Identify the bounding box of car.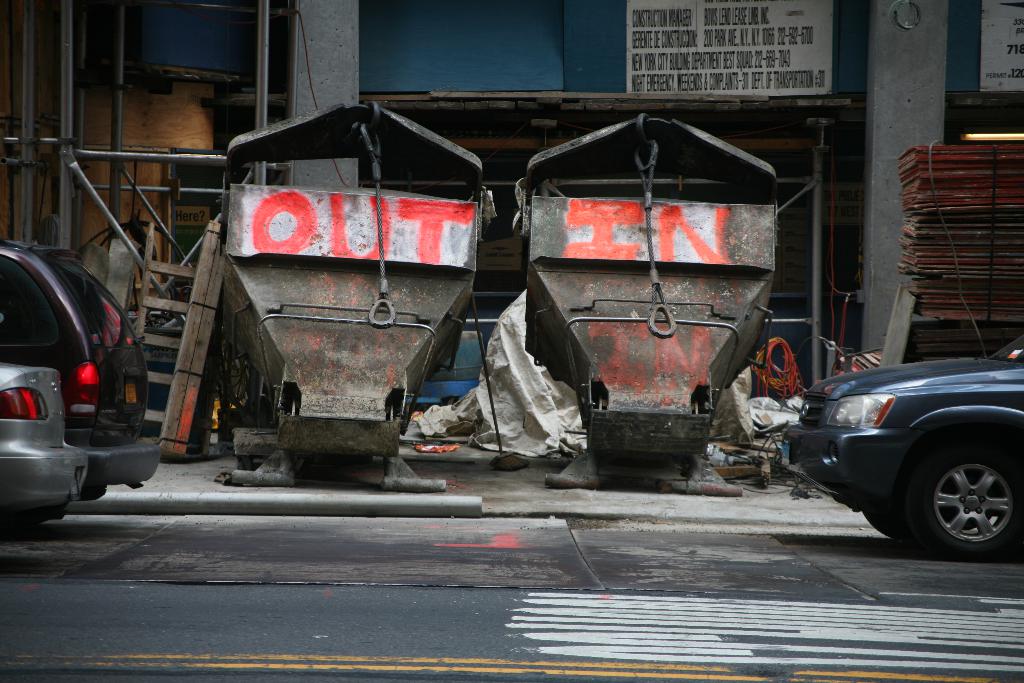
bbox=(0, 242, 160, 499).
